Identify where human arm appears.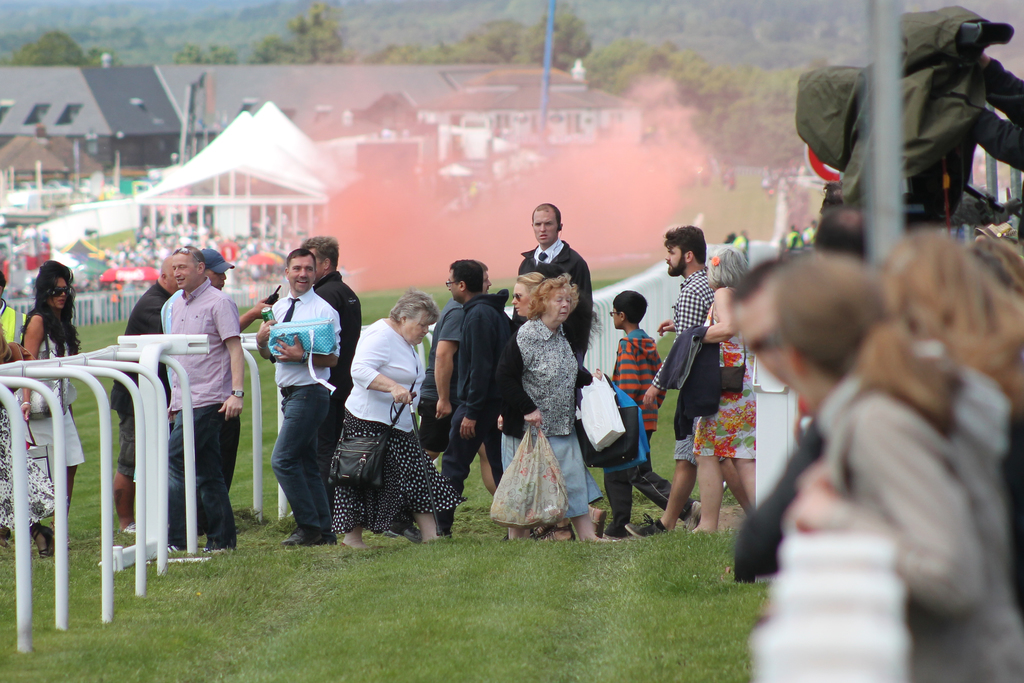
Appears at 256,305,276,360.
